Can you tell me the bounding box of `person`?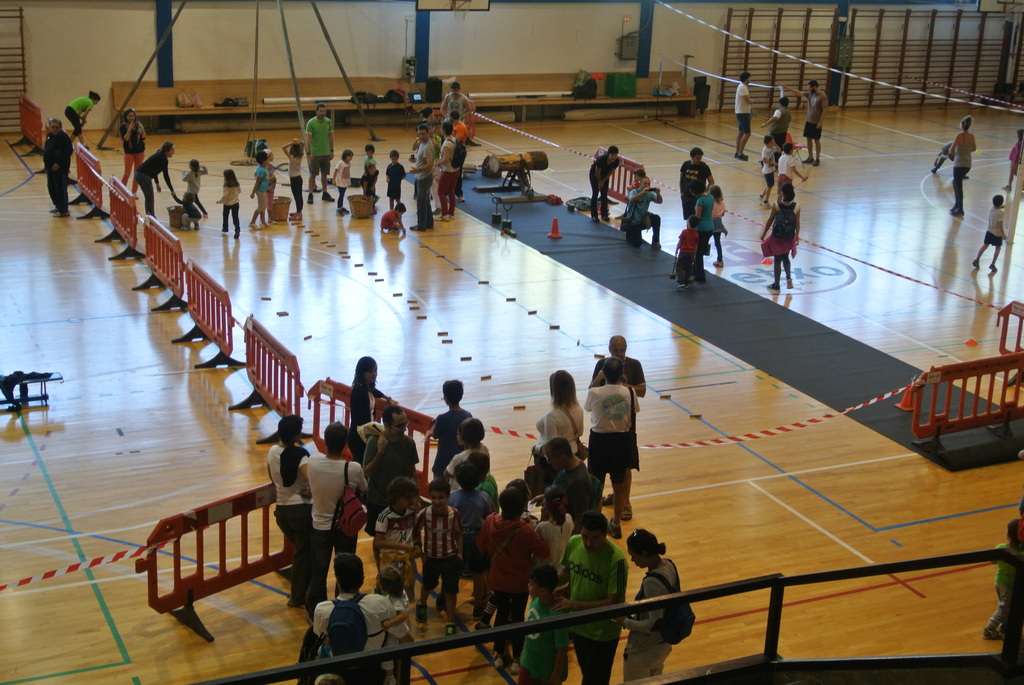
(x1=328, y1=142, x2=353, y2=213).
